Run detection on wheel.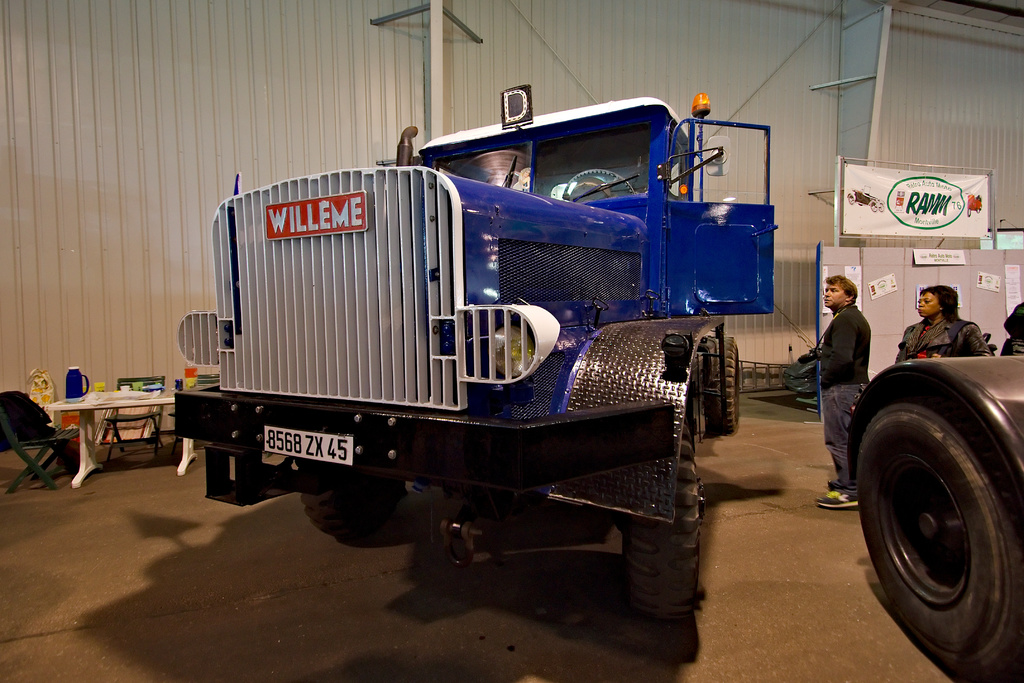
Result: detection(701, 325, 746, 434).
